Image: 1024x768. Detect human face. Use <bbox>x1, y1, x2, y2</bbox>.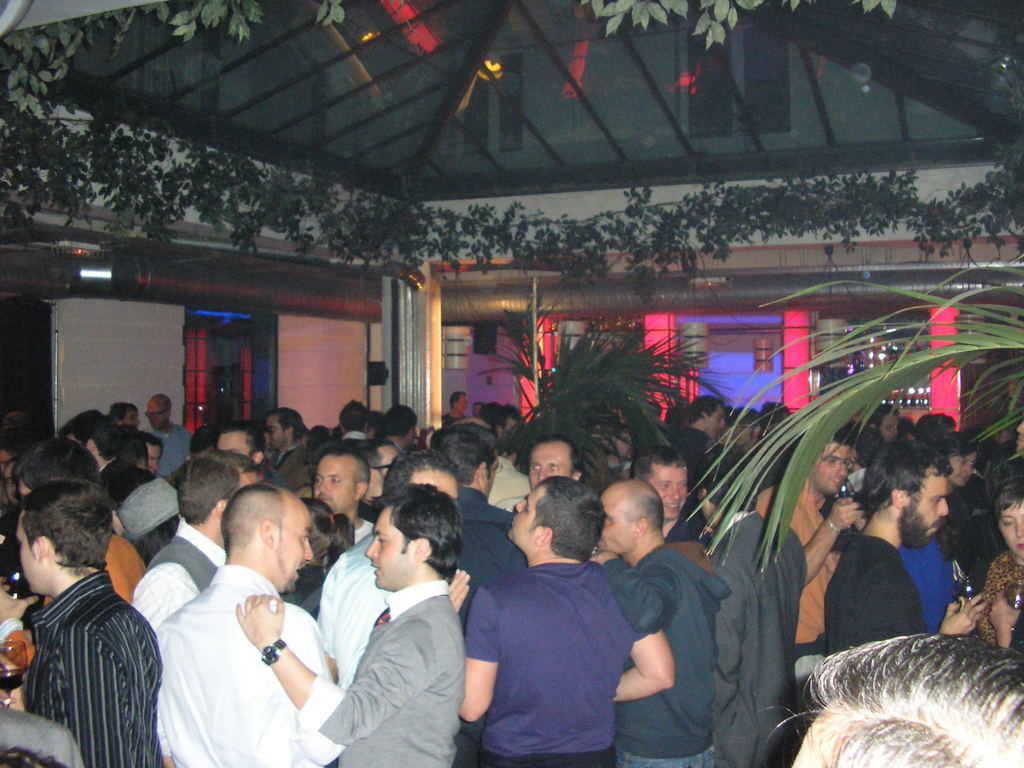
<bbox>17, 506, 44, 594</bbox>.
